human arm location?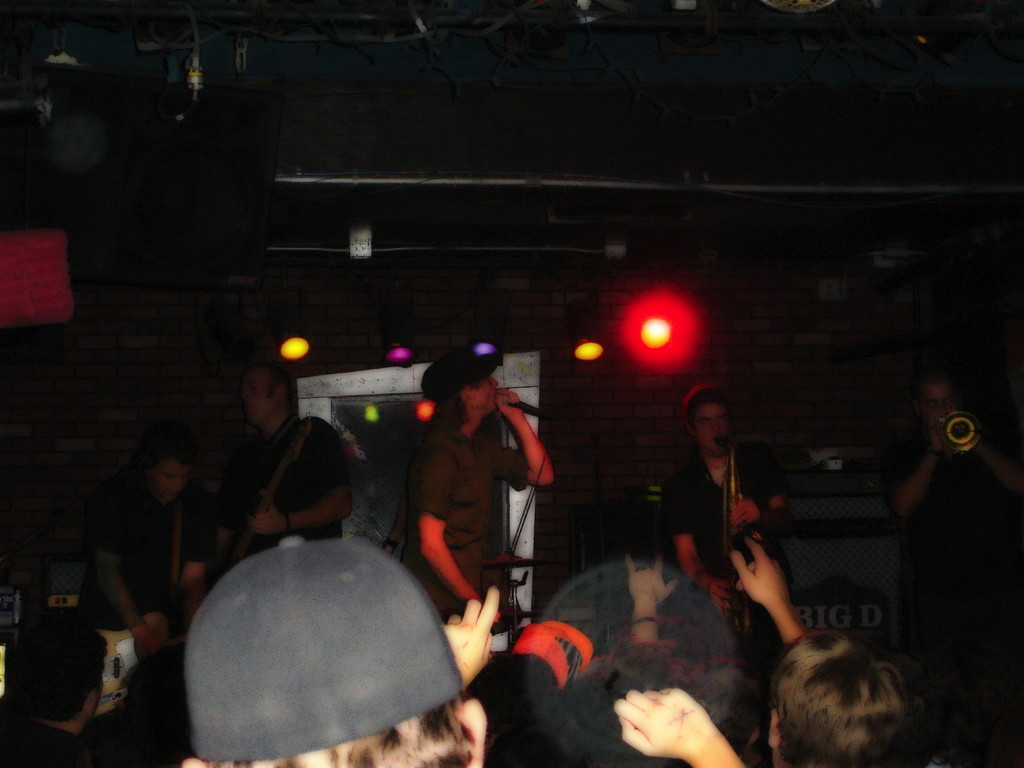
crop(723, 526, 812, 650)
